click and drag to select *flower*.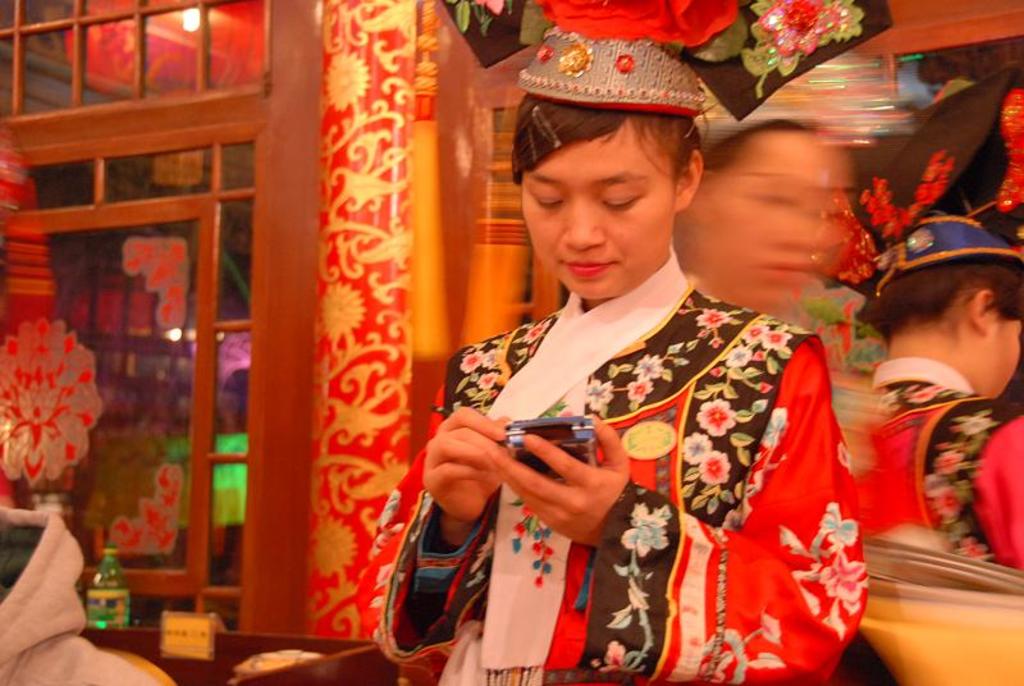
Selection: bbox=(819, 557, 863, 600).
